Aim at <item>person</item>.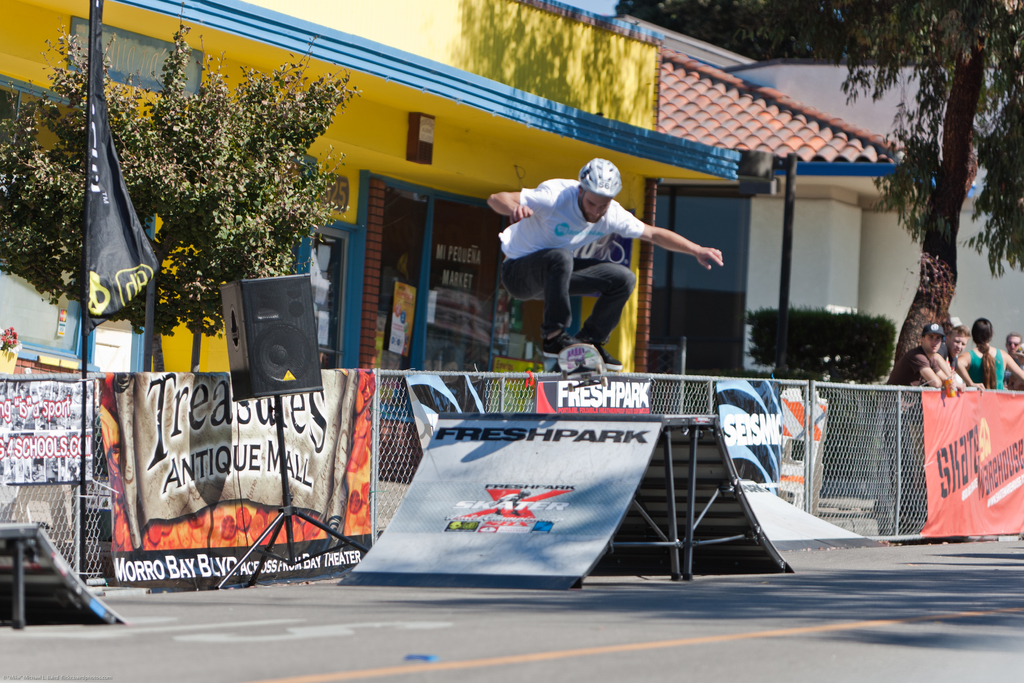
Aimed at [887, 322, 959, 545].
